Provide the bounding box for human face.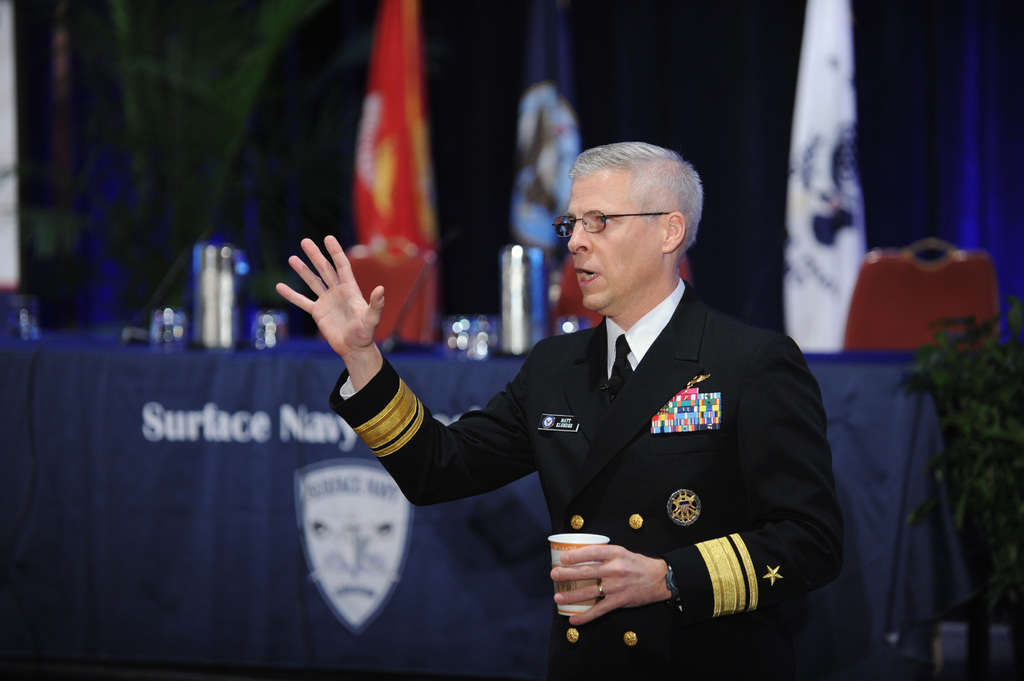
rect(563, 168, 669, 314).
